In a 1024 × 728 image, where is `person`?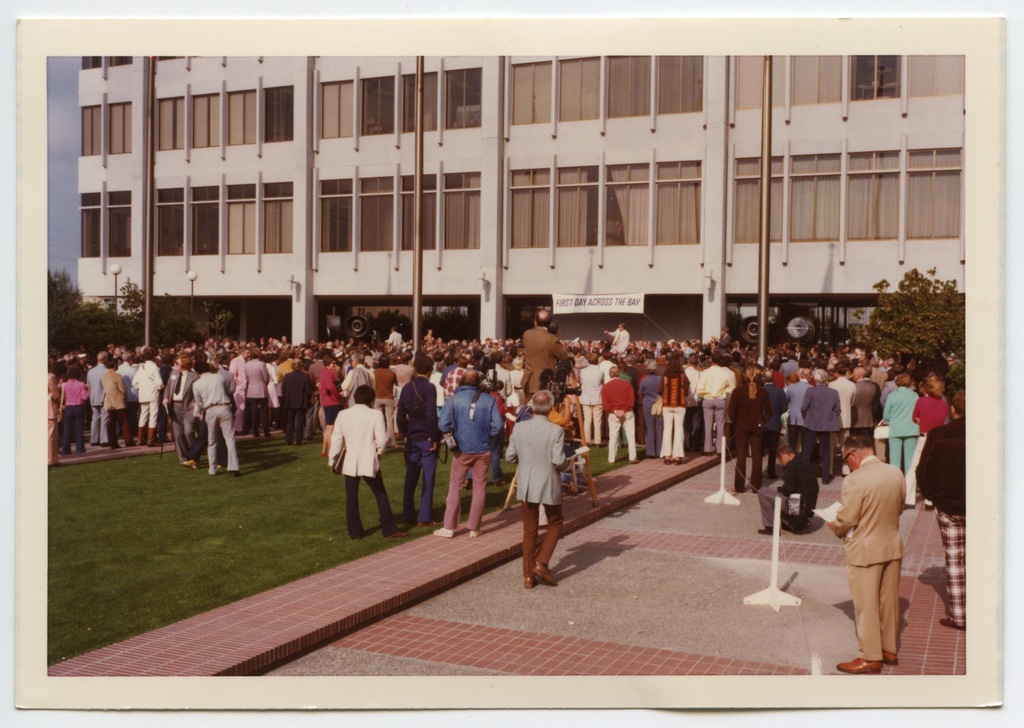
[left=244, top=349, right=269, bottom=435].
